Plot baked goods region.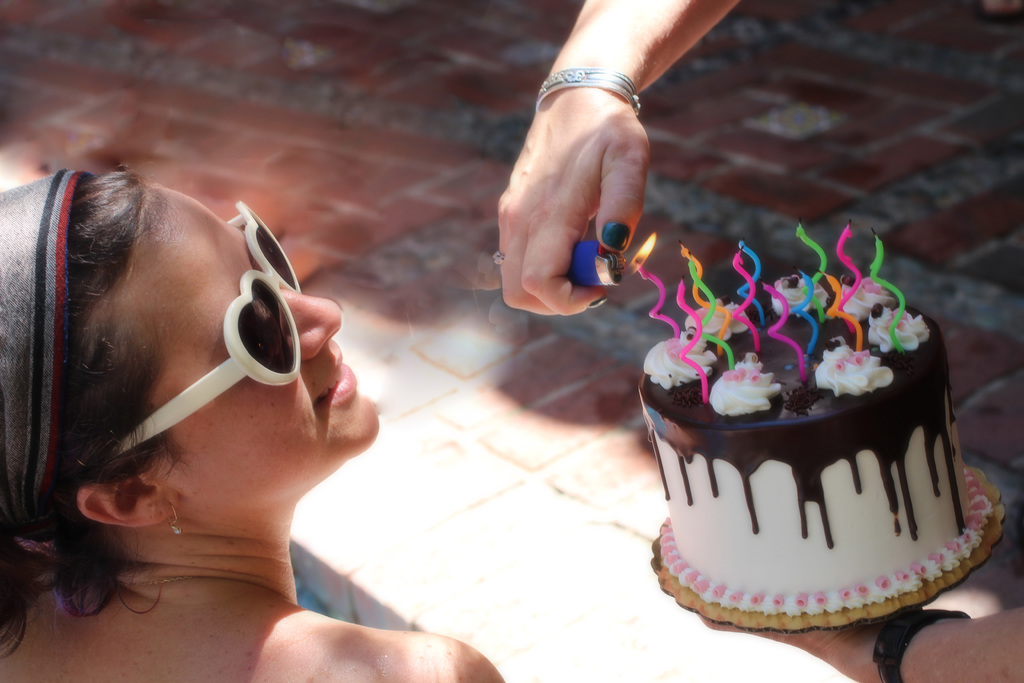
Plotted at bbox=(637, 272, 995, 616).
